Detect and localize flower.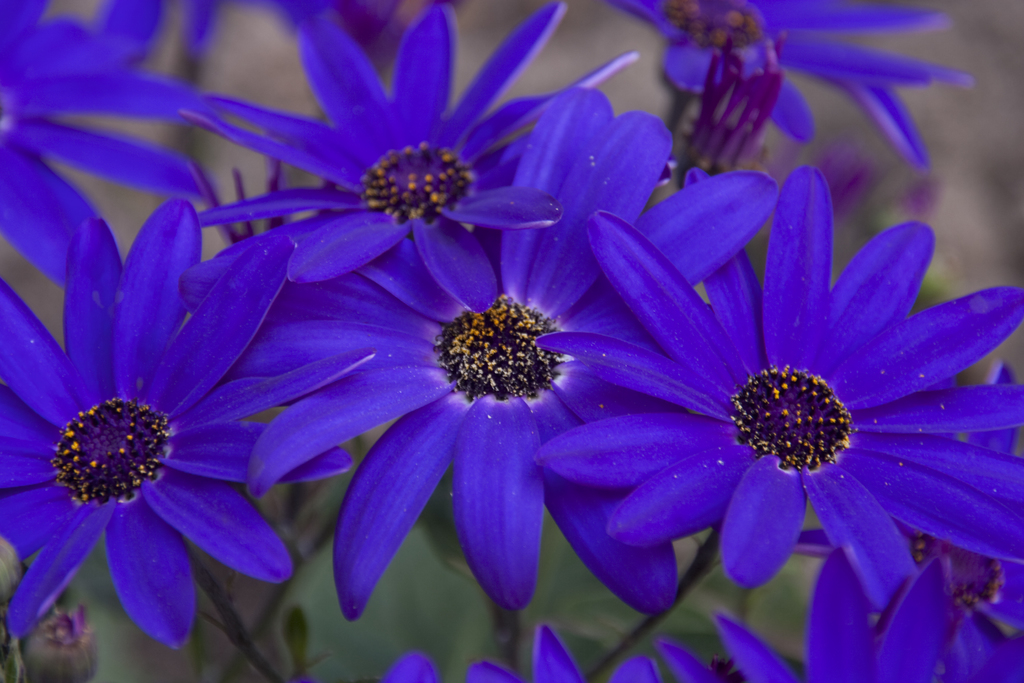
Localized at region(653, 543, 1023, 682).
